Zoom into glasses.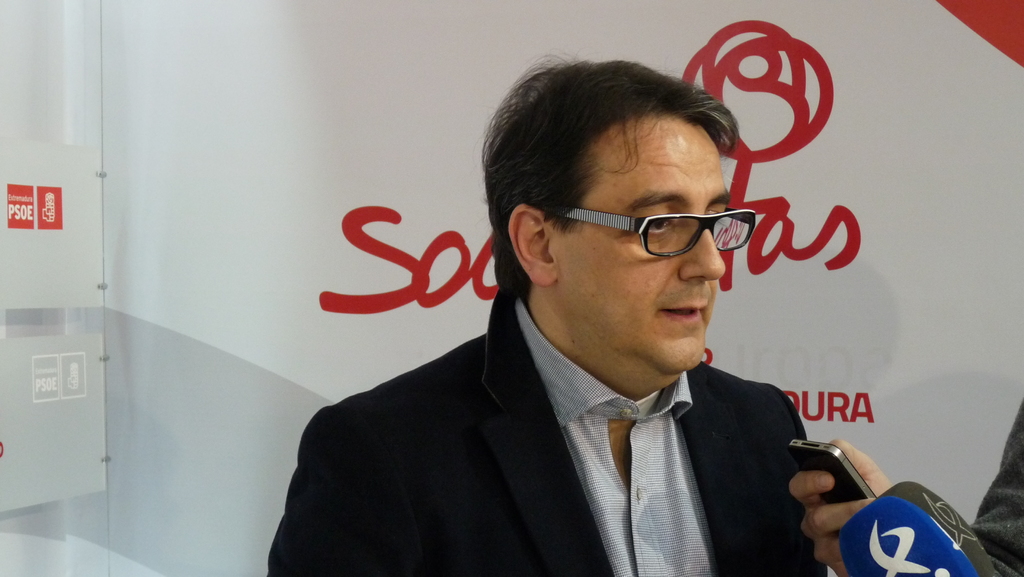
Zoom target: bbox(586, 197, 744, 255).
